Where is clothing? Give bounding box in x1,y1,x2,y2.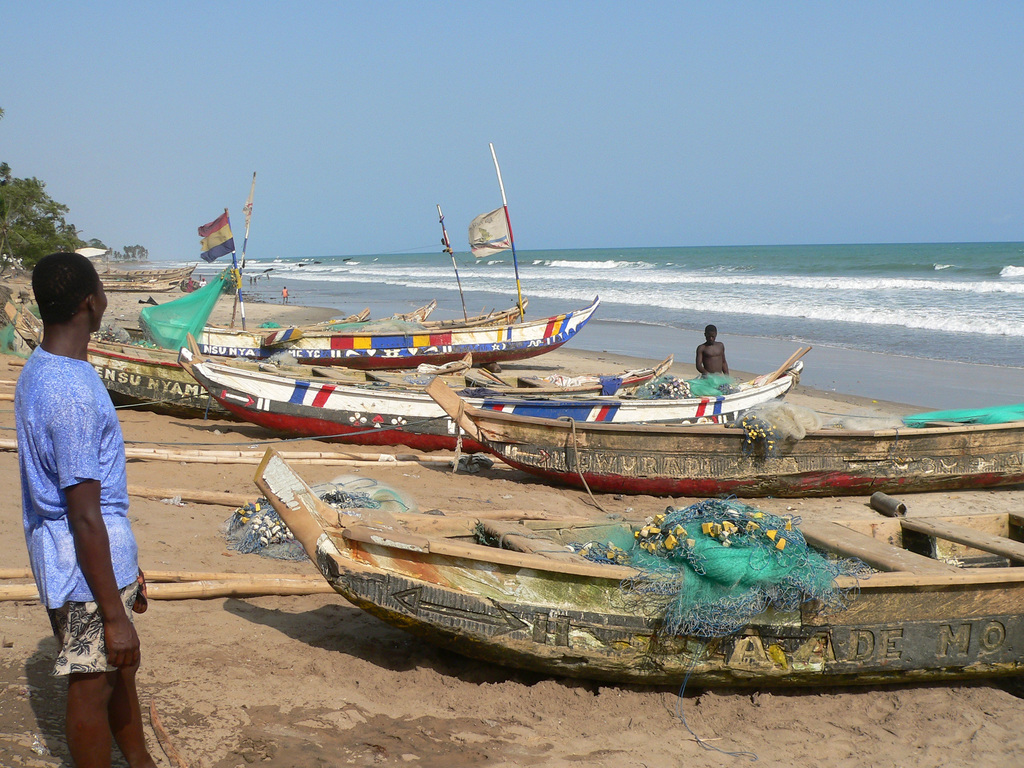
282,290,289,298.
